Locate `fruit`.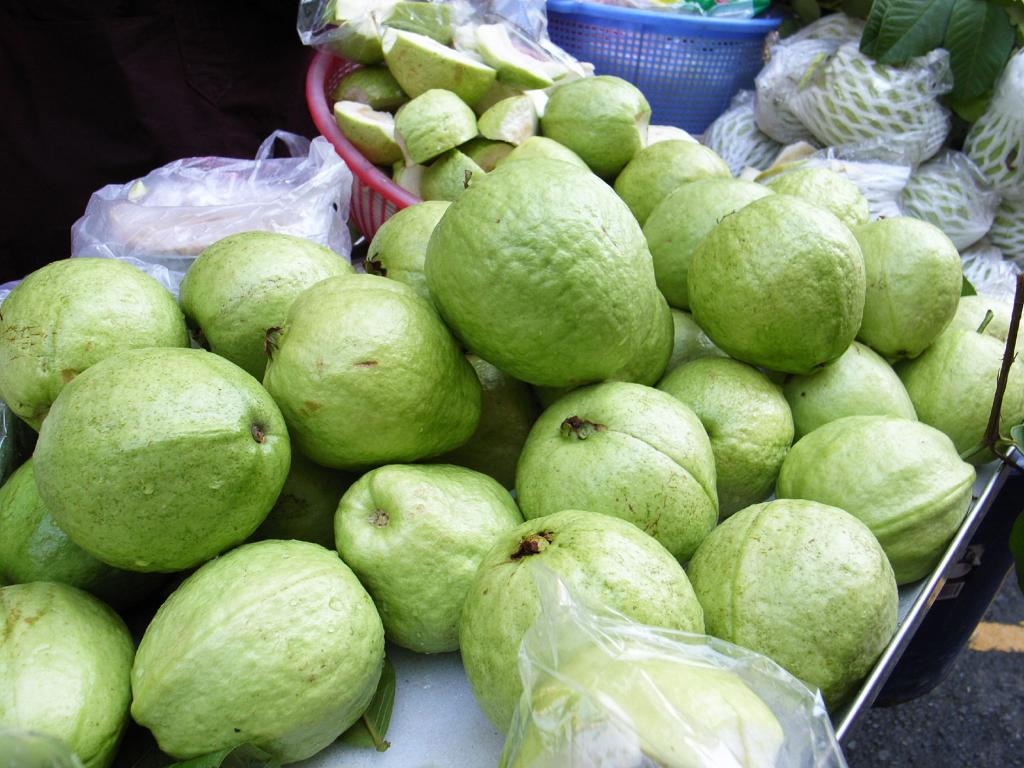
Bounding box: [x1=21, y1=349, x2=282, y2=585].
